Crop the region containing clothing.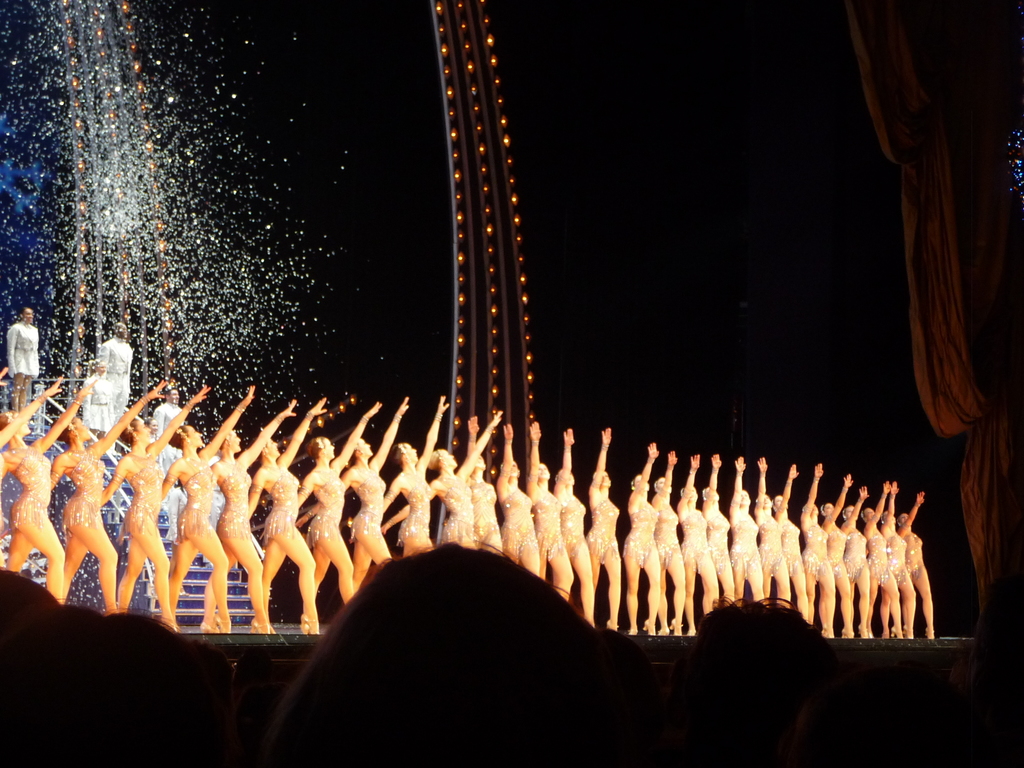
Crop region: bbox(822, 526, 847, 573).
